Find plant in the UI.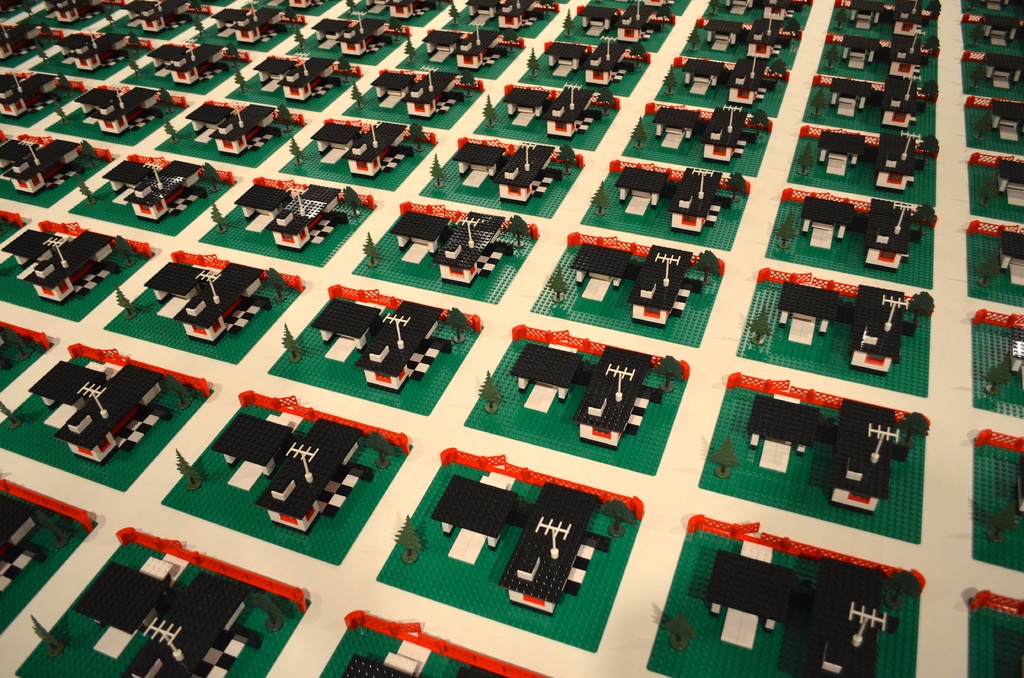
UI element at [177, 446, 198, 492].
